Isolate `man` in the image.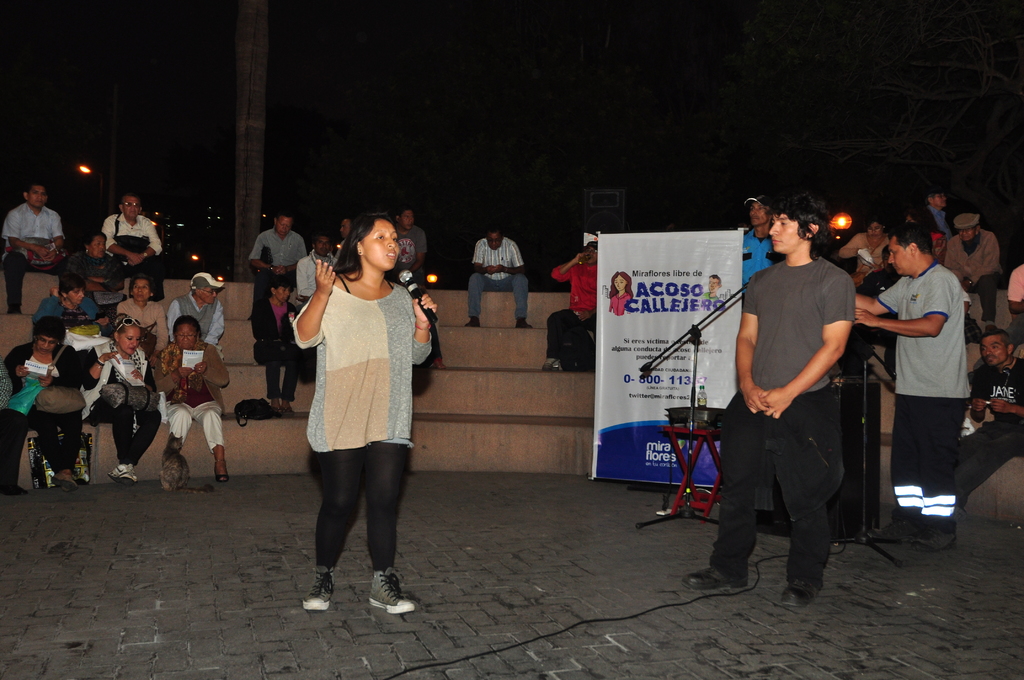
Isolated region: pyautogui.locateOnScreen(952, 320, 1023, 503).
